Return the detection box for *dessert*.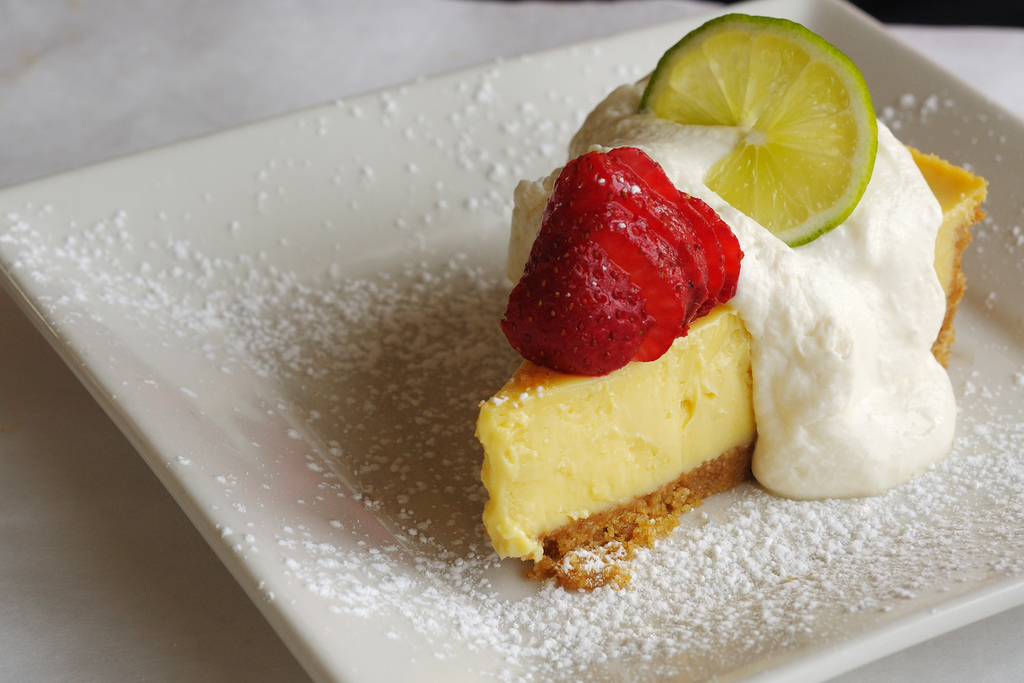
Rect(477, 13, 989, 592).
